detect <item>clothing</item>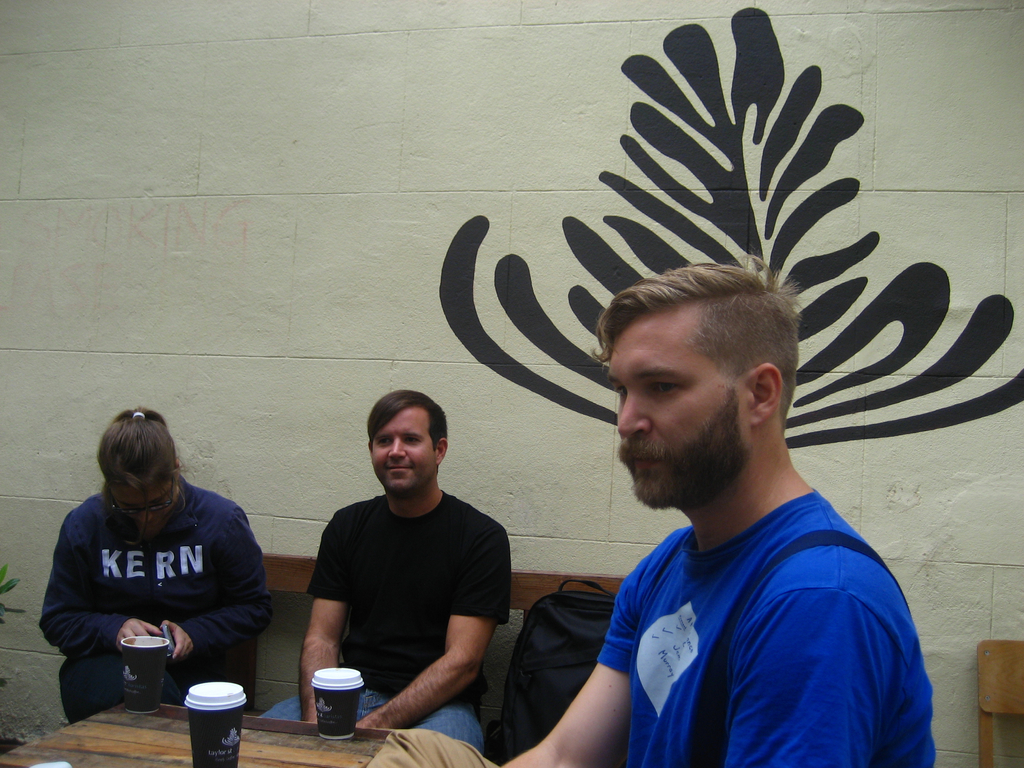
(x1=607, y1=487, x2=943, y2=767)
